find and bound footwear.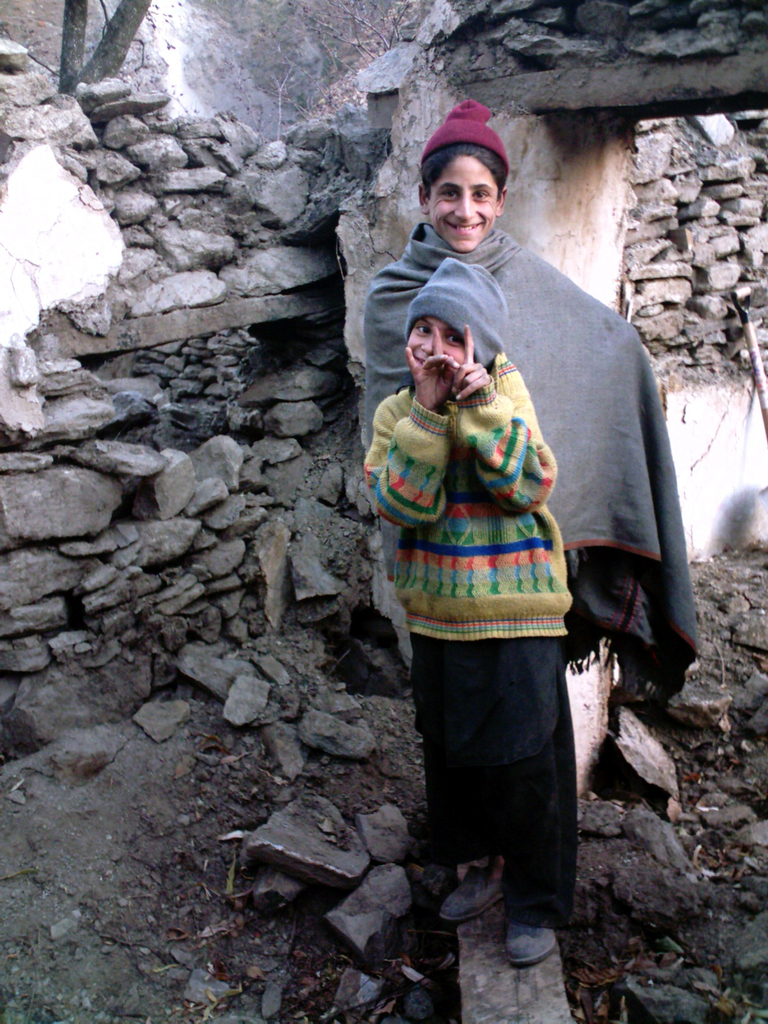
Bound: {"x1": 506, "y1": 921, "x2": 562, "y2": 970}.
